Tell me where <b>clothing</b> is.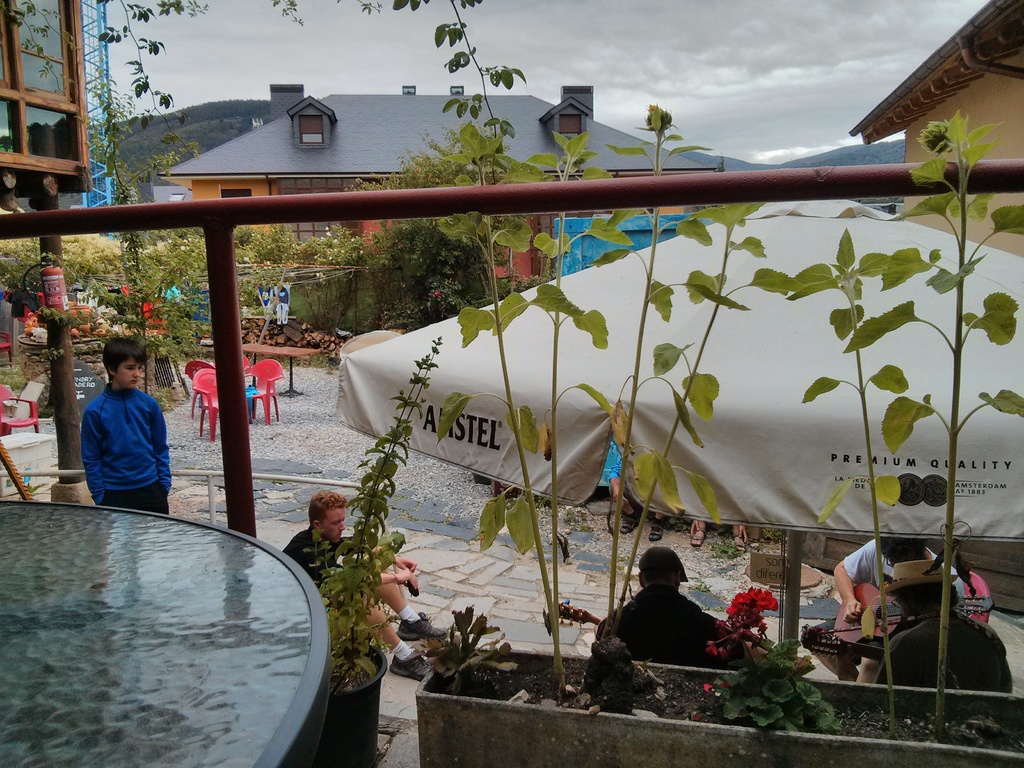
<b>clothing</b> is at bbox(275, 531, 353, 588).
